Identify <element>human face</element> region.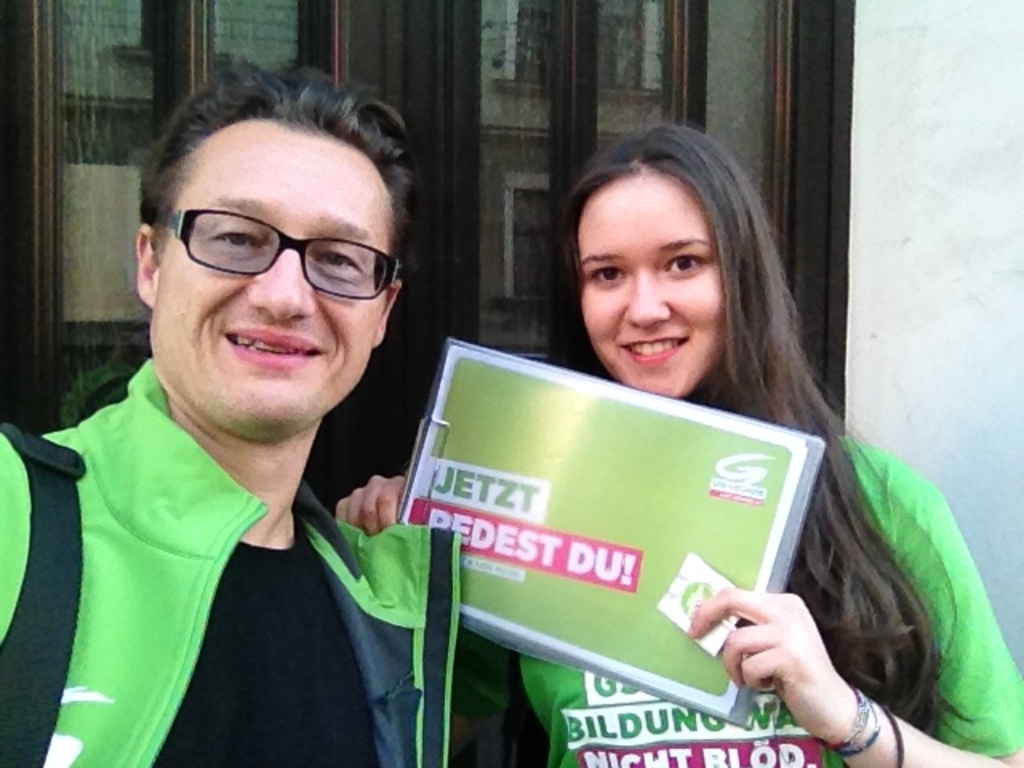
Region: <region>158, 120, 379, 437</region>.
